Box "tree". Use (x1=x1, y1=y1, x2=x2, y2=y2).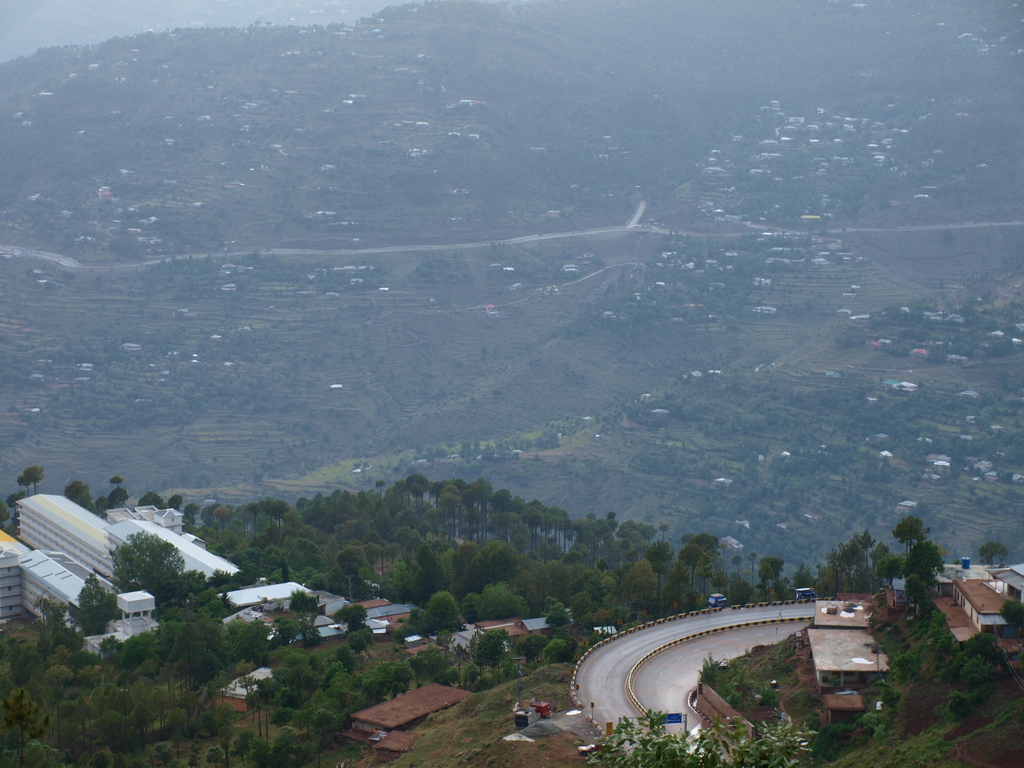
(x1=24, y1=465, x2=49, y2=490).
